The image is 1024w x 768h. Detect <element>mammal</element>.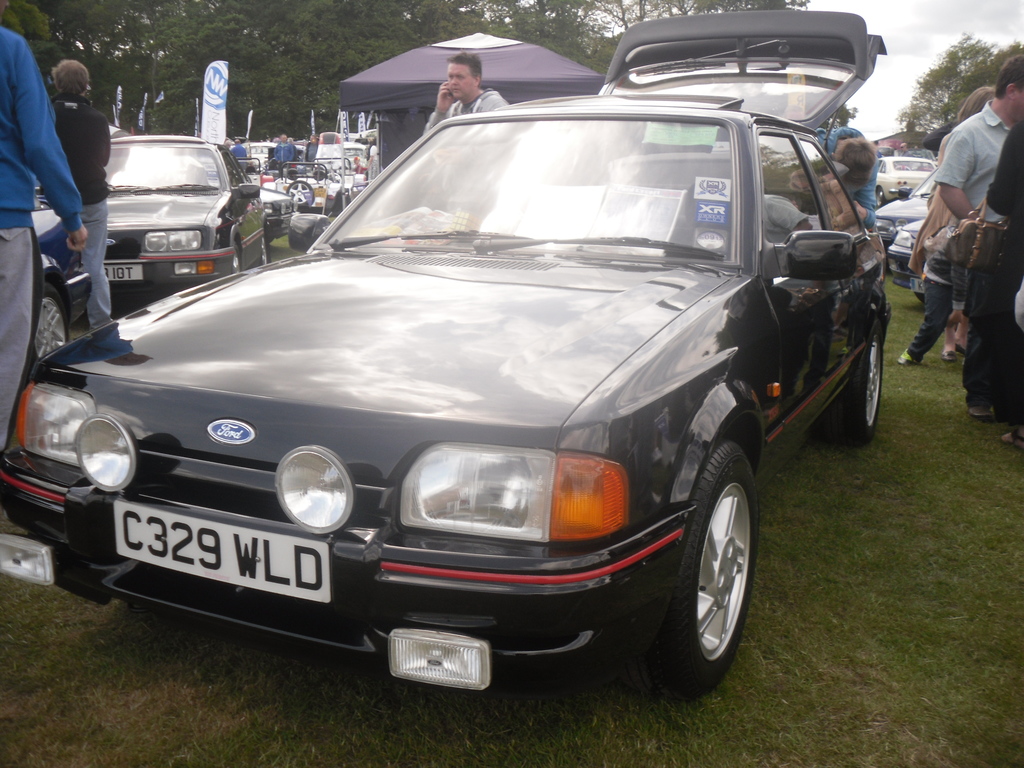
Detection: bbox=[938, 81, 996, 150].
